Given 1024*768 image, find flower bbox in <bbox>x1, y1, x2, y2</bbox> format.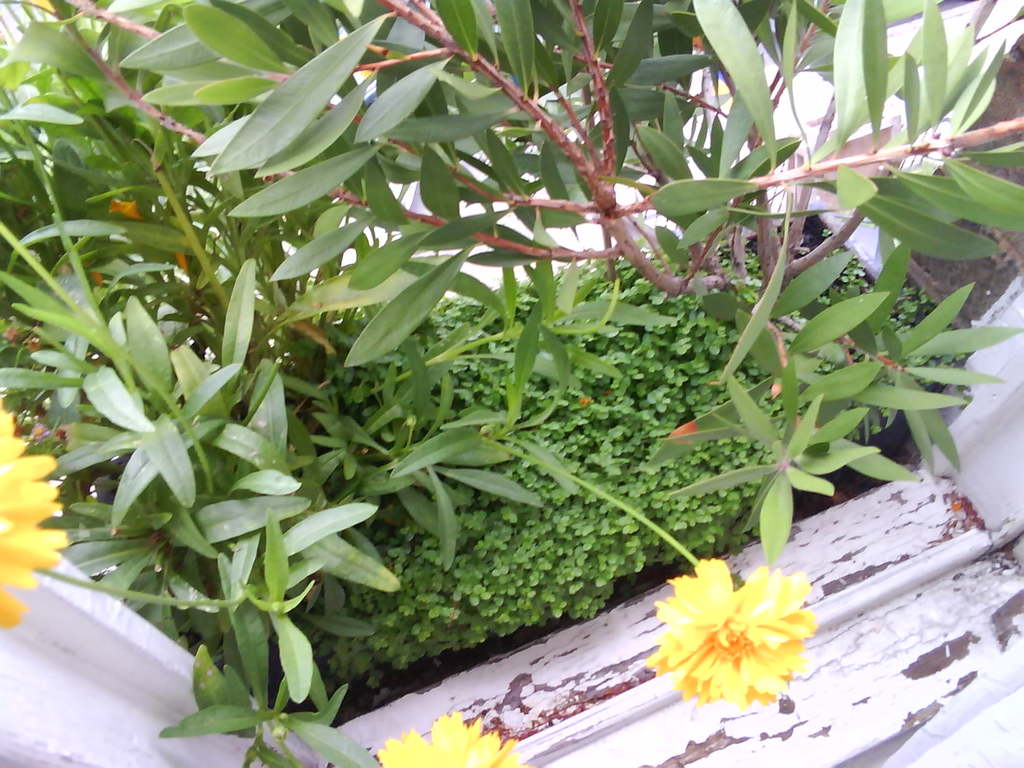
<bbox>377, 709, 537, 767</bbox>.
